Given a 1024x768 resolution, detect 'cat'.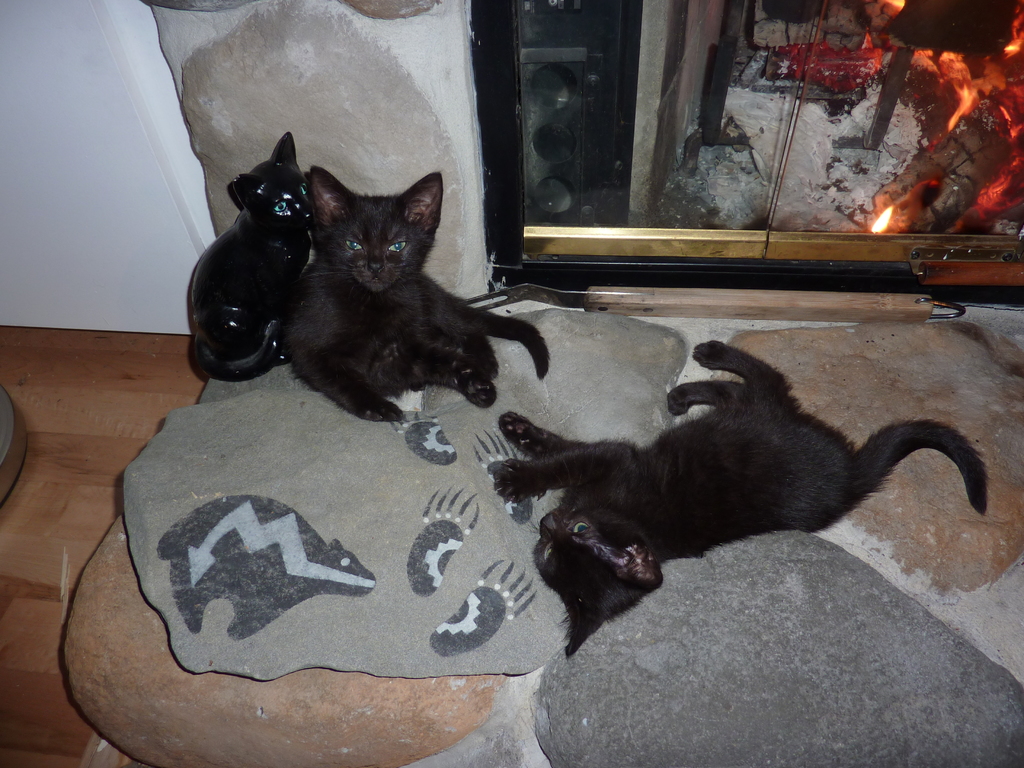
[189,134,314,382].
